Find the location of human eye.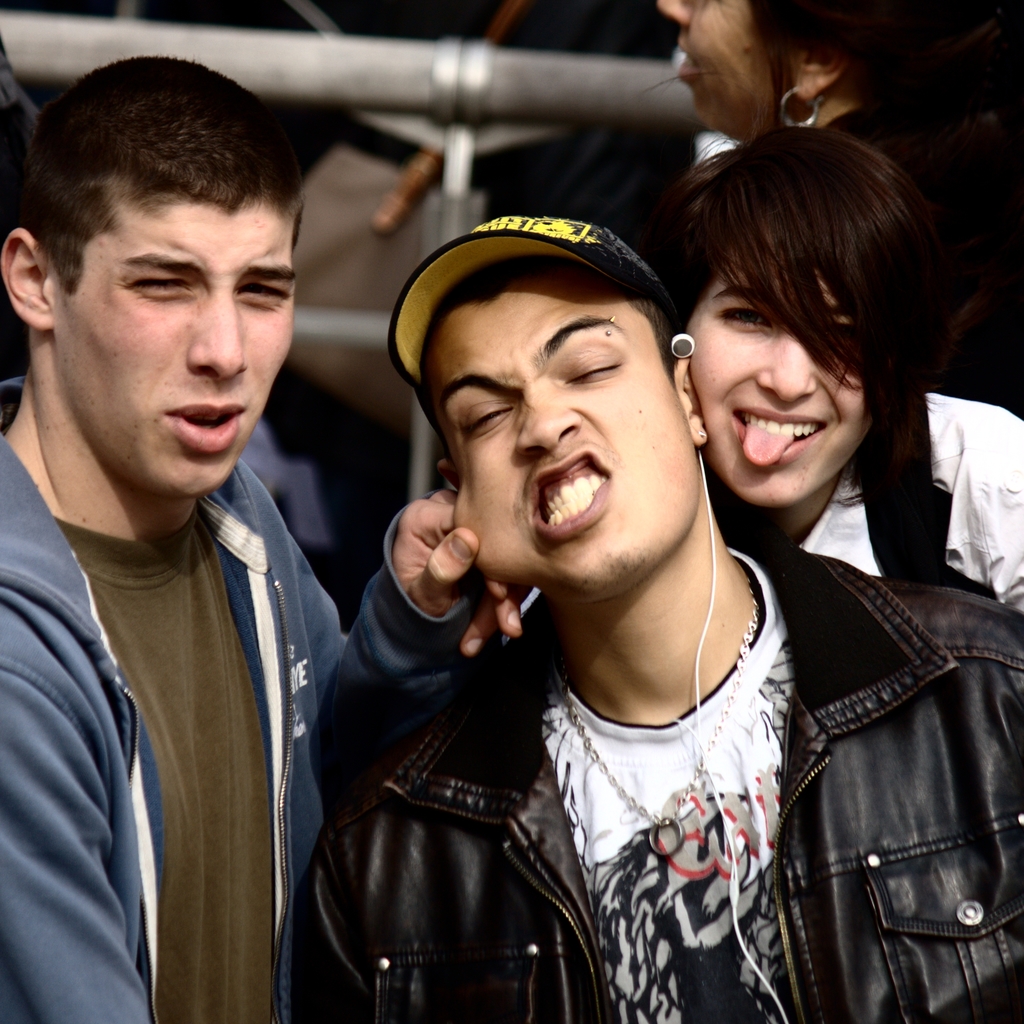
Location: {"x1": 235, "y1": 273, "x2": 292, "y2": 314}.
